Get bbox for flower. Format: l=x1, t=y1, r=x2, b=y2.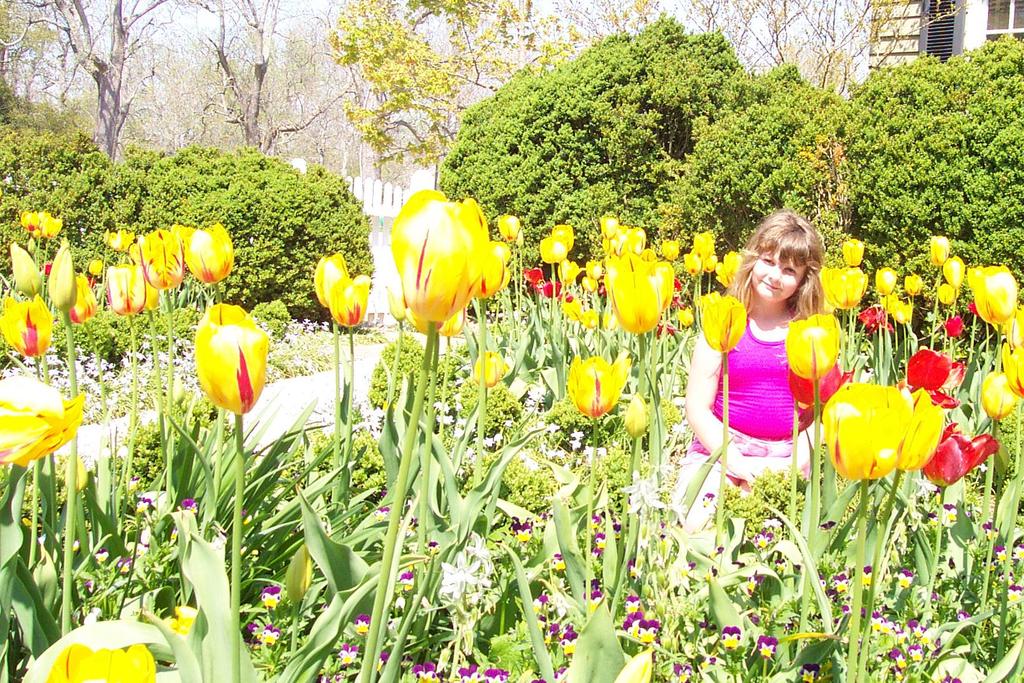
l=116, t=558, r=129, b=576.
